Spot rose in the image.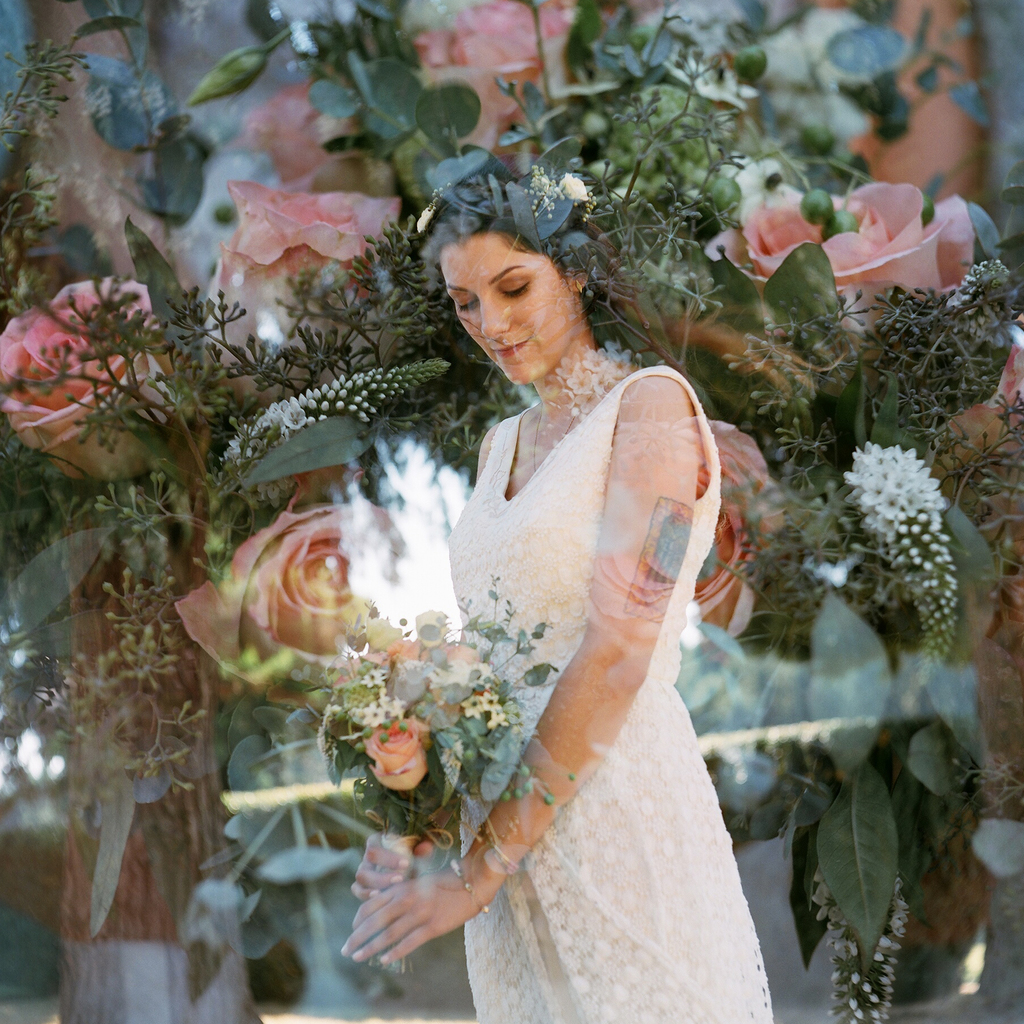
rose found at Rect(0, 274, 181, 488).
